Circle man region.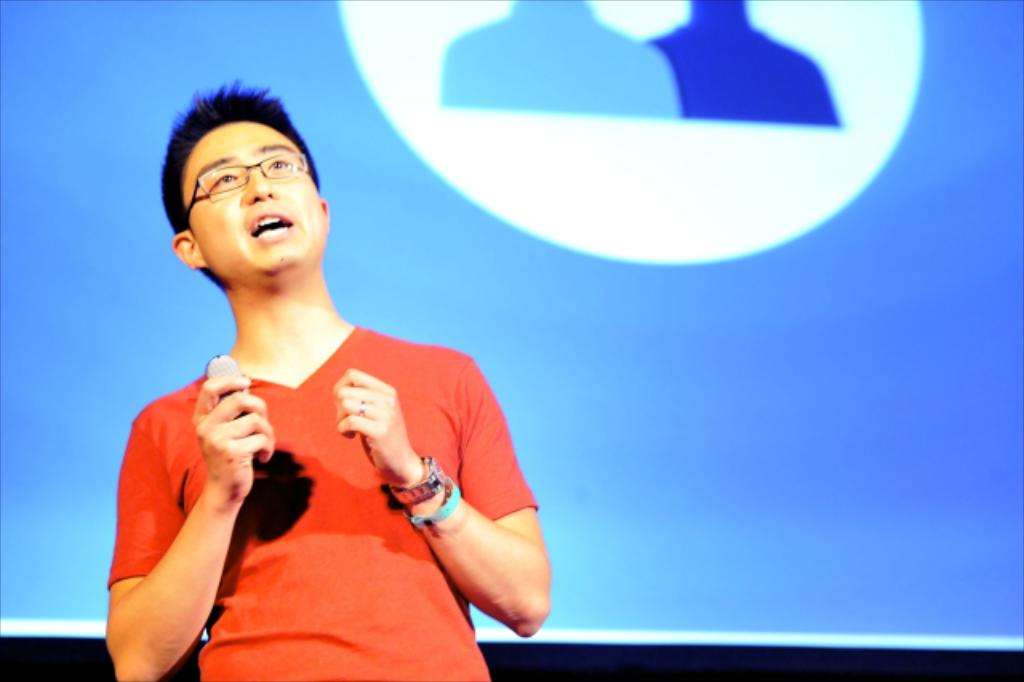
Region: l=101, t=72, r=552, b=680.
